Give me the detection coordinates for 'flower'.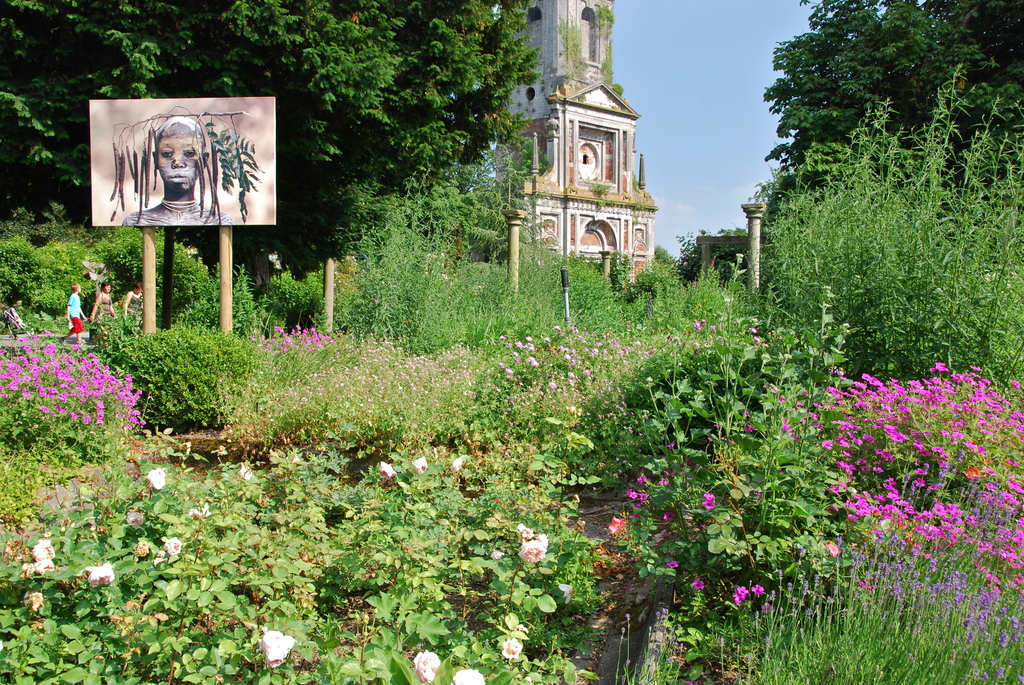
[left=259, top=629, right=295, bottom=666].
